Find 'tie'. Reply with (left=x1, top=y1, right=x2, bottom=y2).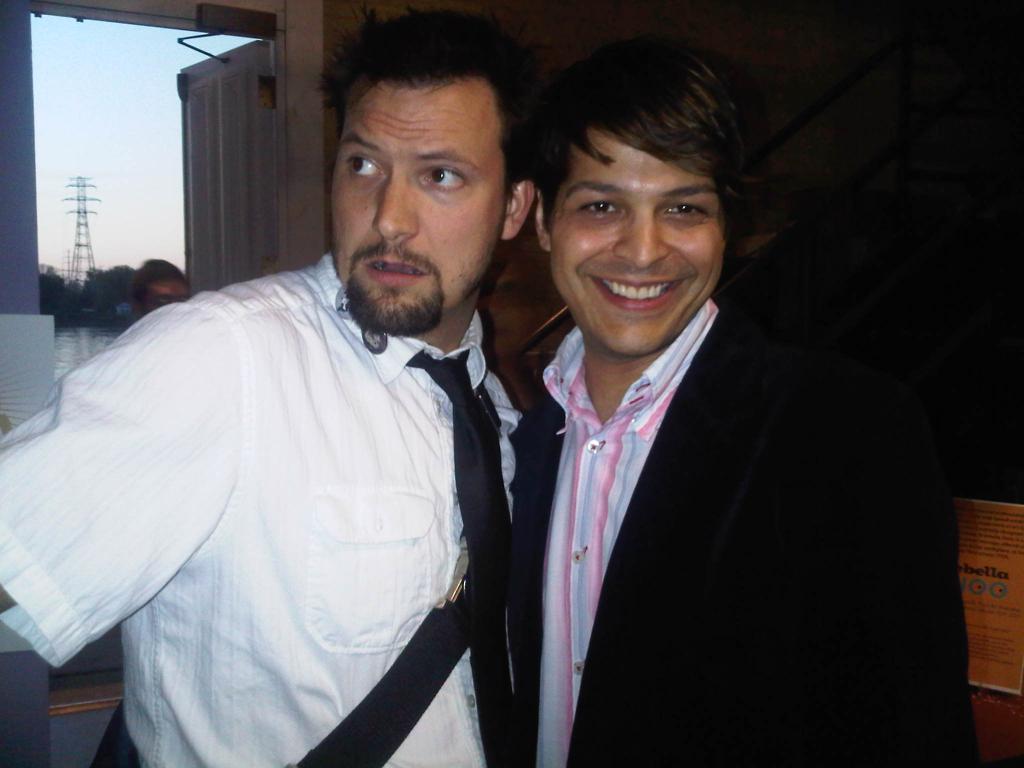
(left=398, top=349, right=528, bottom=767).
